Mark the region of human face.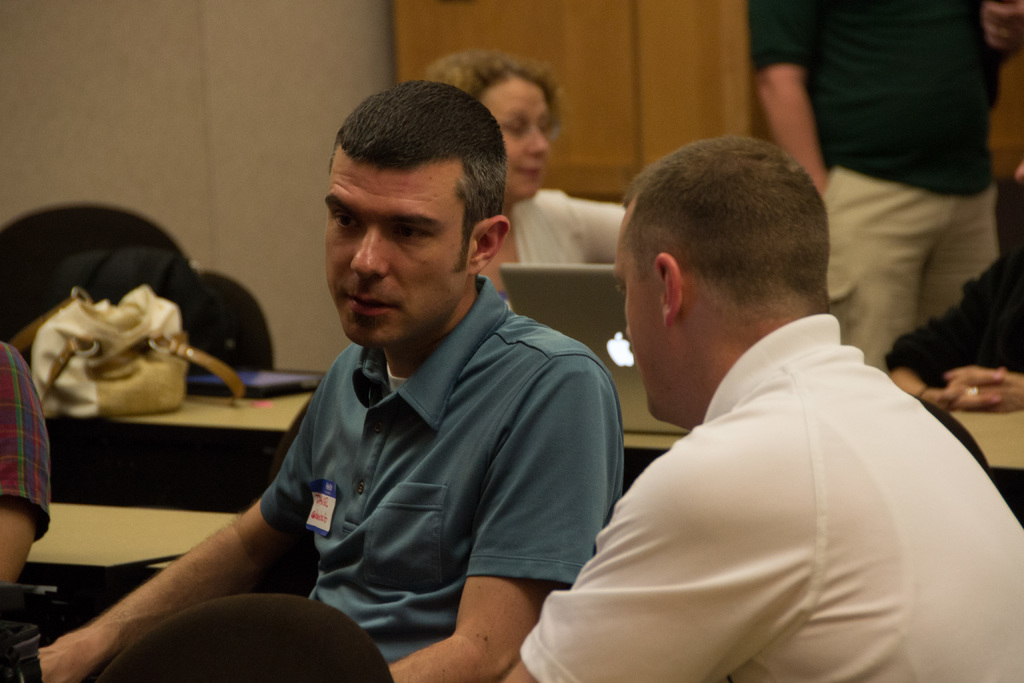
Region: select_region(321, 142, 477, 350).
